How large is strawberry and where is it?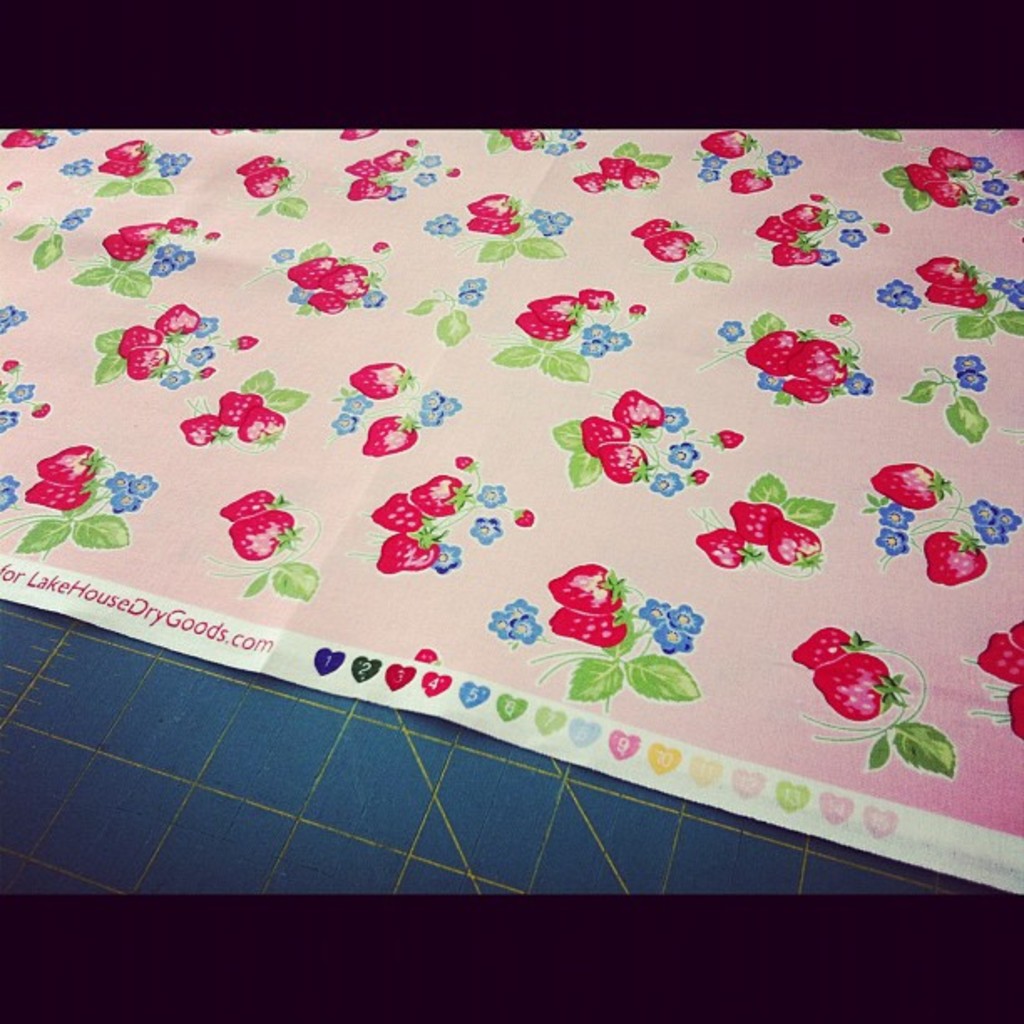
Bounding box: pyautogui.locateOnScreen(549, 597, 637, 648).
